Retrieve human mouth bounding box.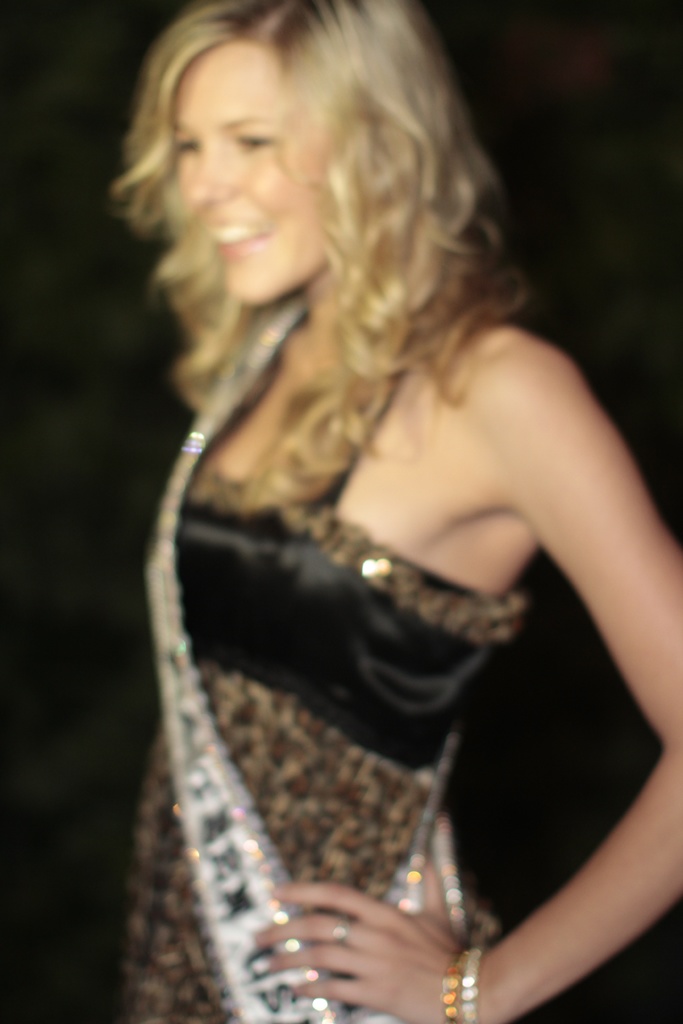
Bounding box: [left=204, top=212, right=265, bottom=259].
